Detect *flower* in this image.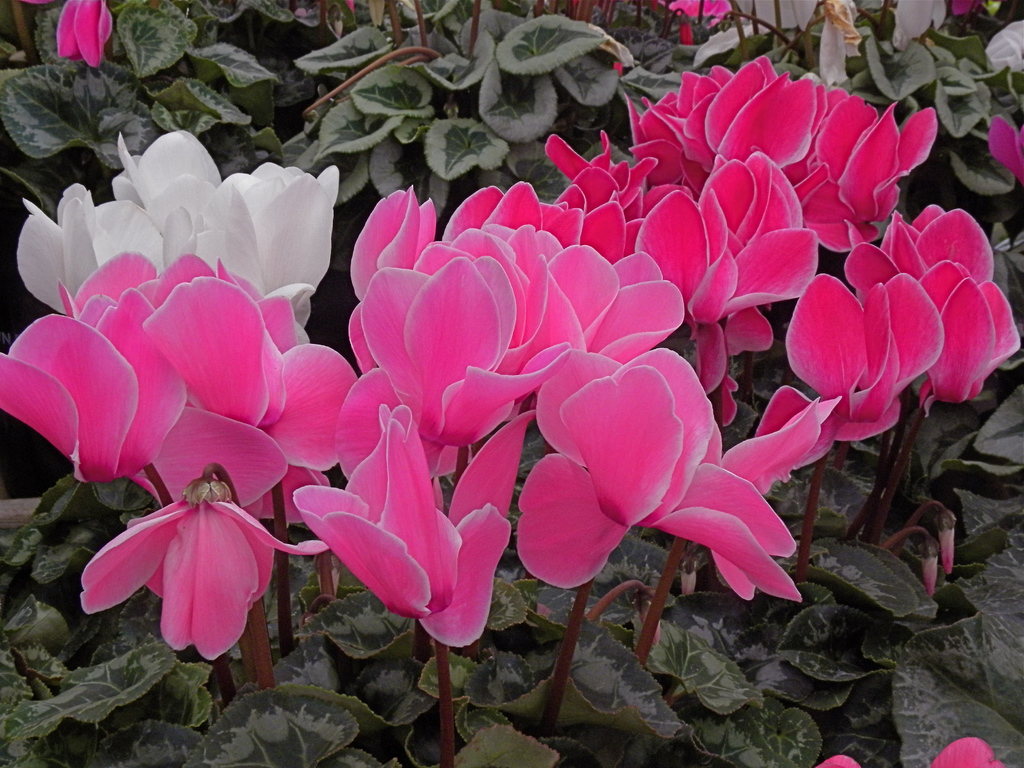
Detection: detection(0, 248, 356, 517).
